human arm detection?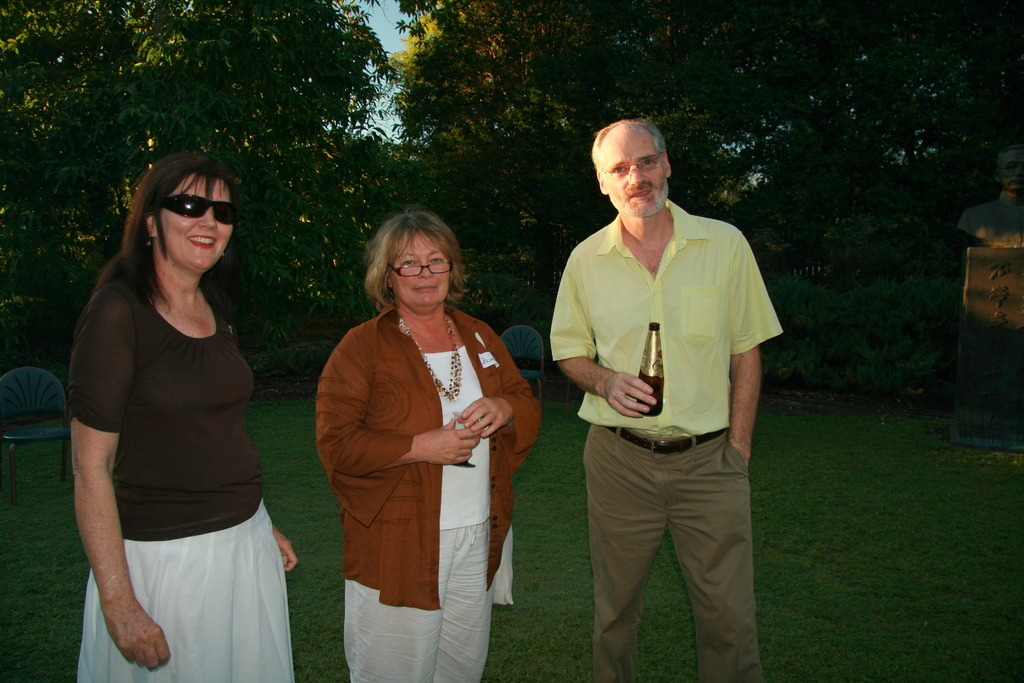
bbox=[315, 331, 477, 480]
